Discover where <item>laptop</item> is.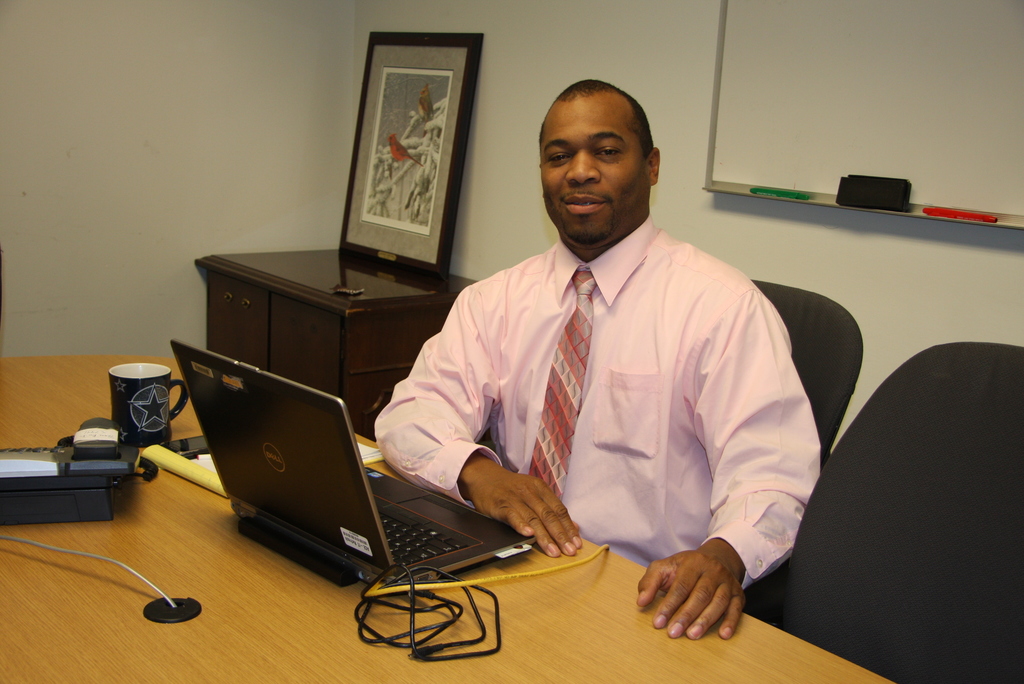
Discovered at bbox=(170, 338, 534, 590).
